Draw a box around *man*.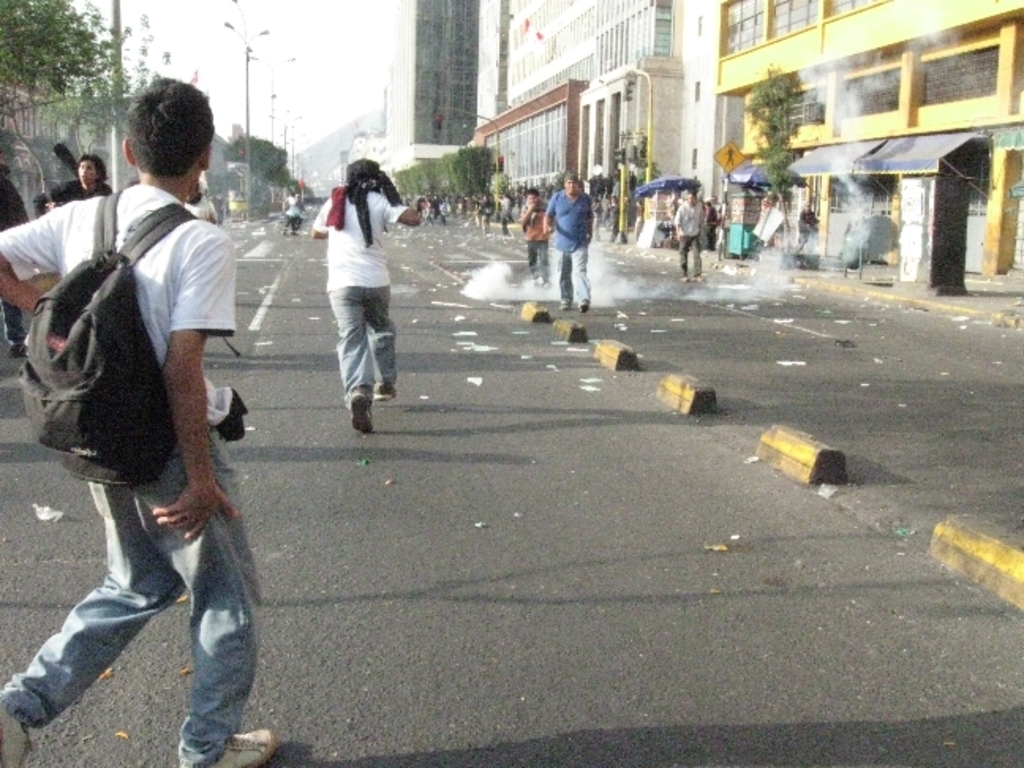
540/171/596/313.
